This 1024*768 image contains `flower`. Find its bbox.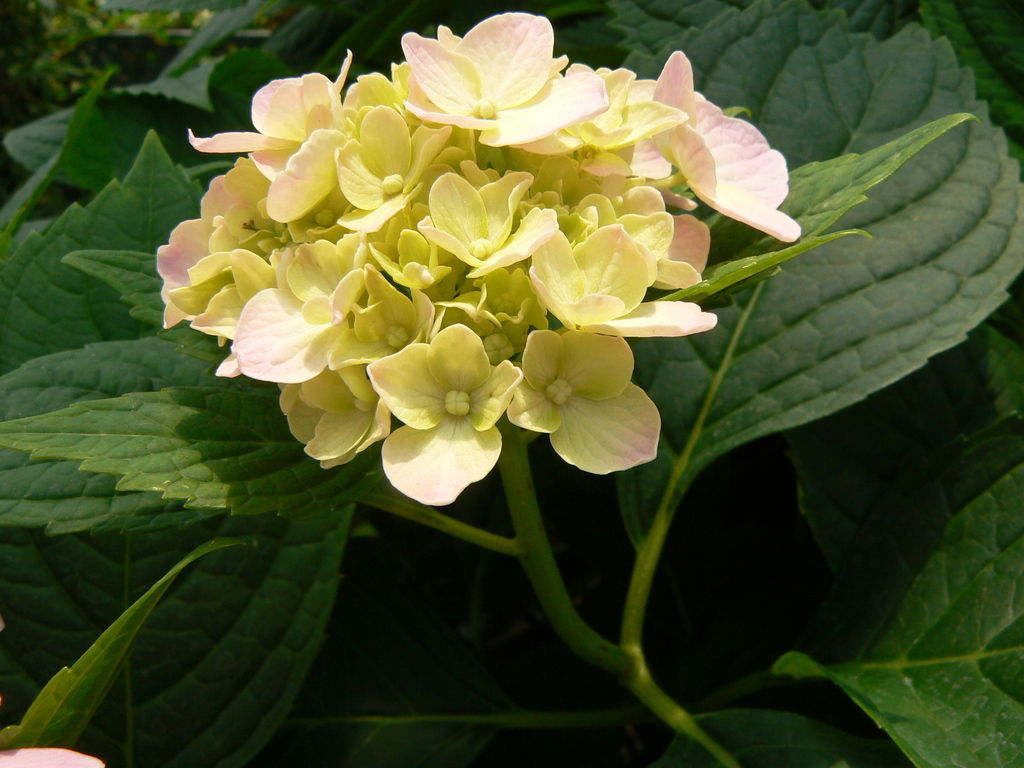
(left=506, top=322, right=660, bottom=478).
